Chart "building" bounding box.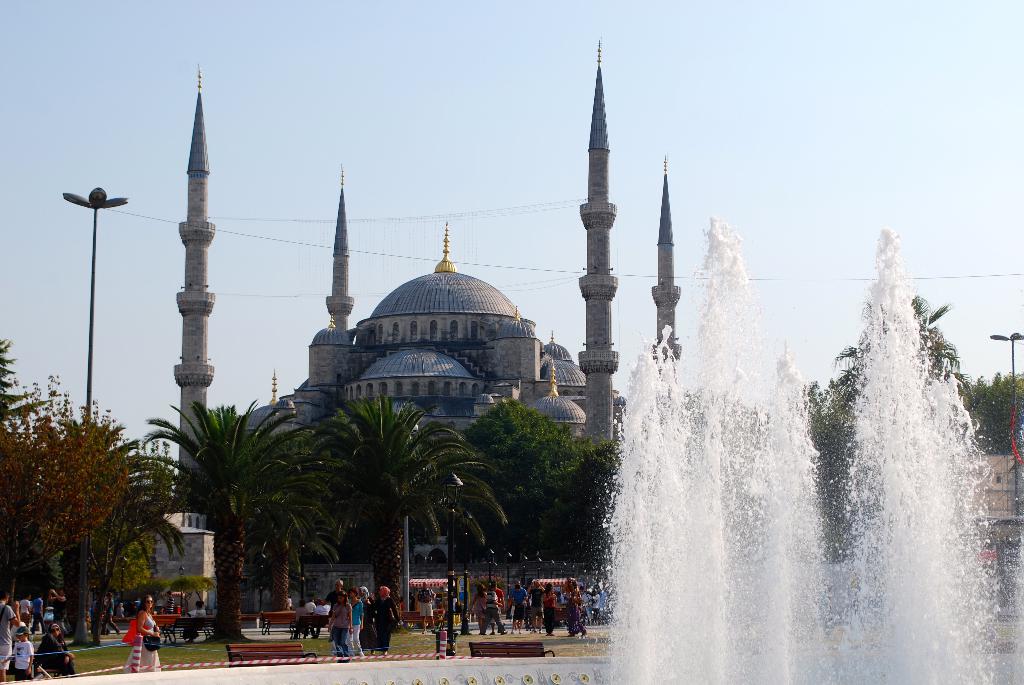
Charted: x1=172 y1=35 x2=680 y2=572.
